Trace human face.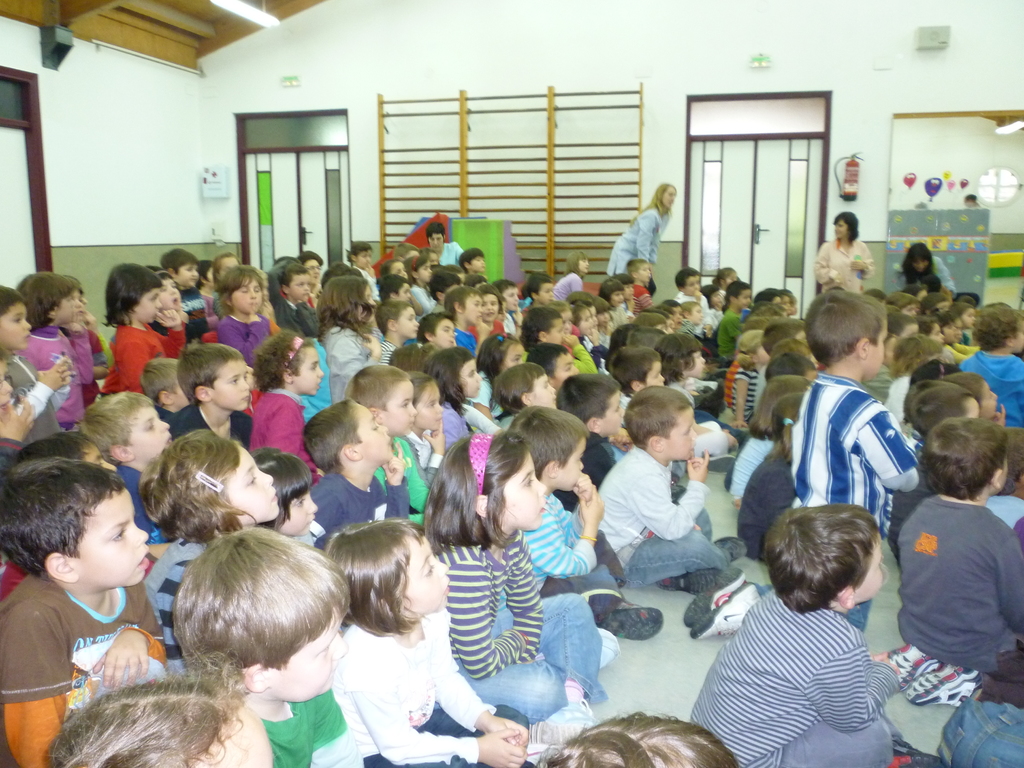
Traced to box(981, 382, 1000, 420).
